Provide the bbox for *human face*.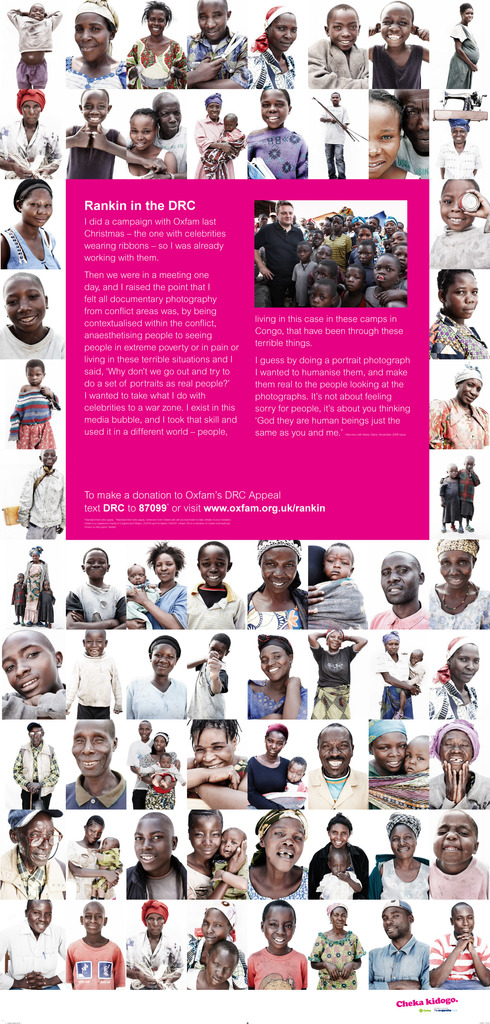
region(272, 15, 297, 49).
